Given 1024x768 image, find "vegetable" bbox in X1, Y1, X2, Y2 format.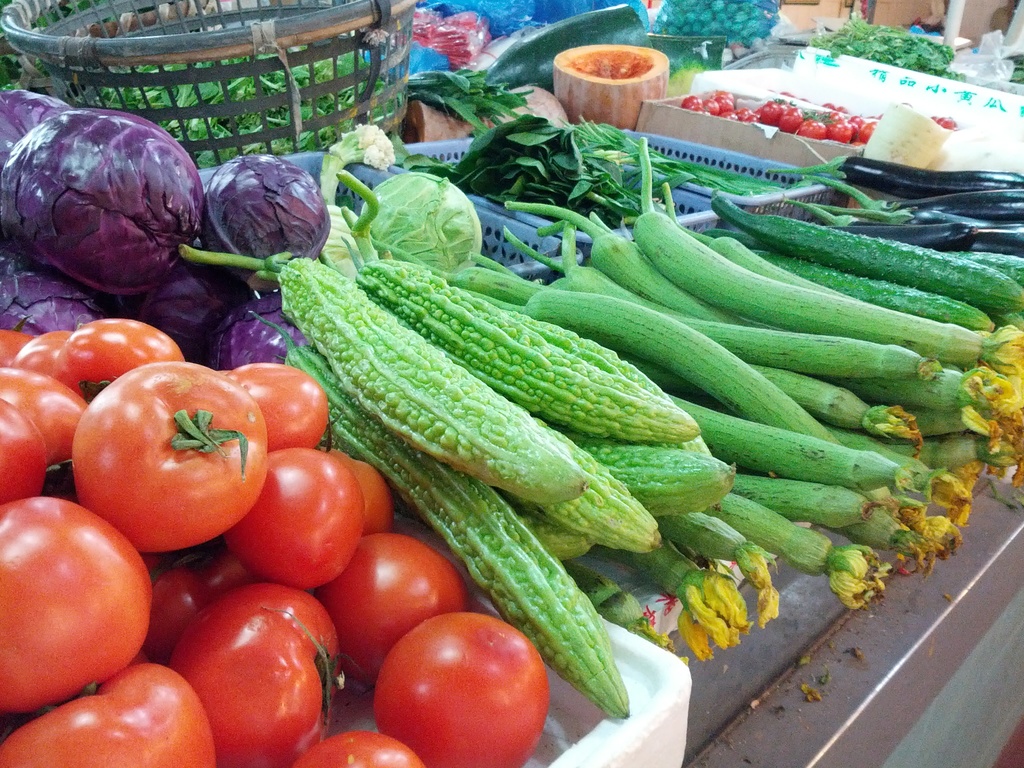
810, 18, 957, 81.
